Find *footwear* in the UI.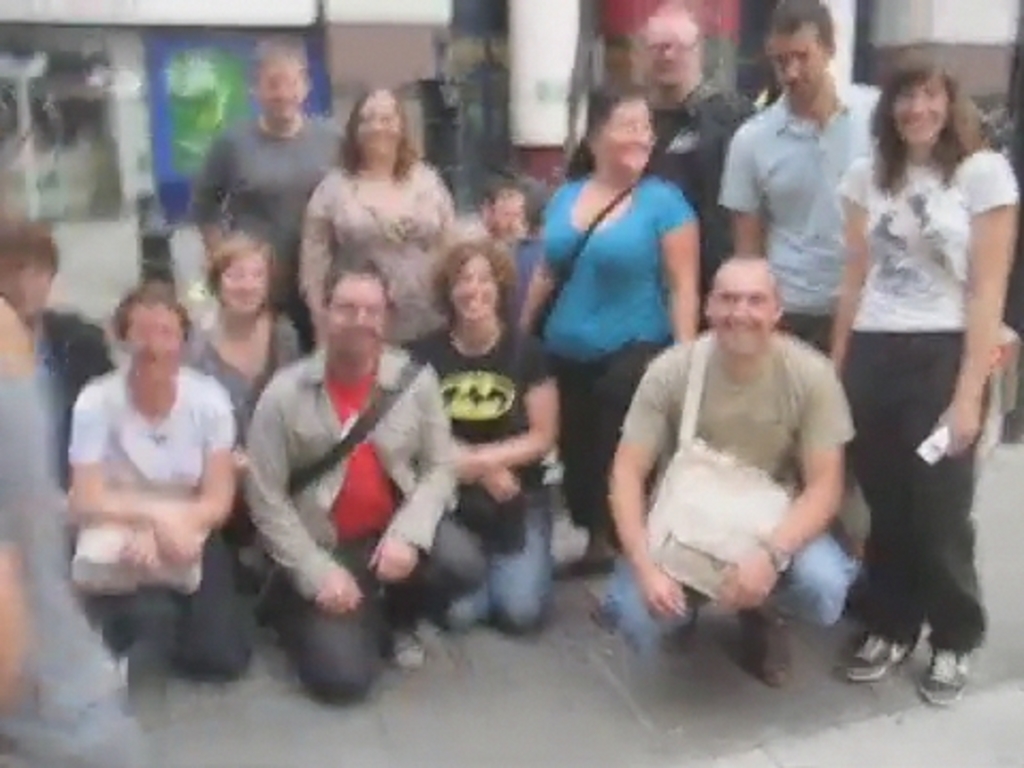
UI element at BBox(845, 617, 917, 683).
